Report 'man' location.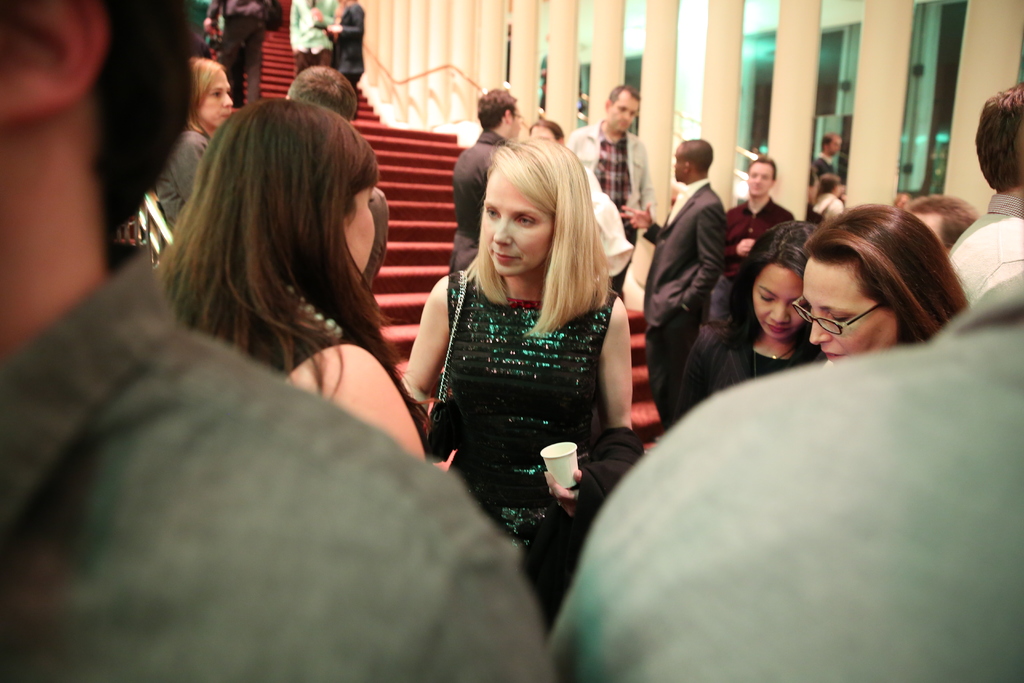
Report: box(650, 113, 753, 404).
